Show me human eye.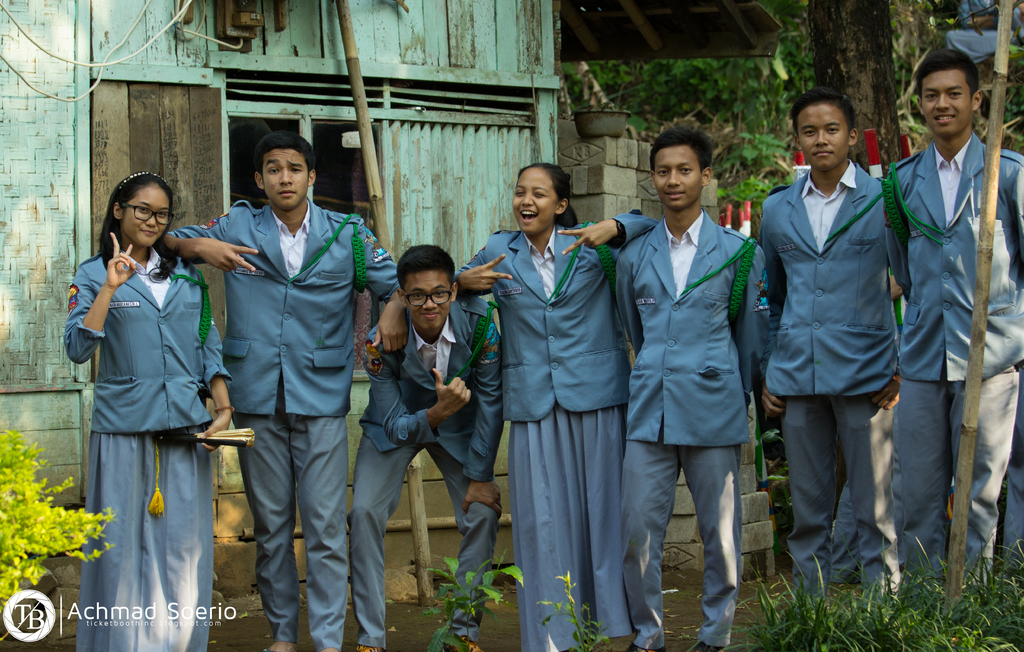
human eye is here: <bbox>925, 89, 938, 102</bbox>.
